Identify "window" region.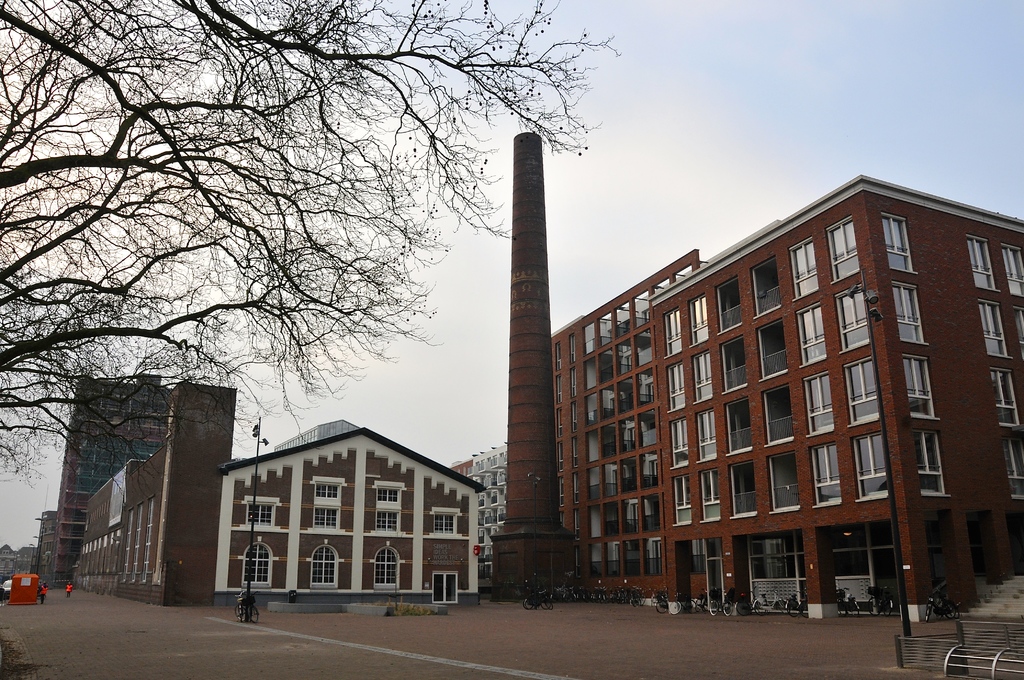
Region: crop(307, 478, 347, 508).
